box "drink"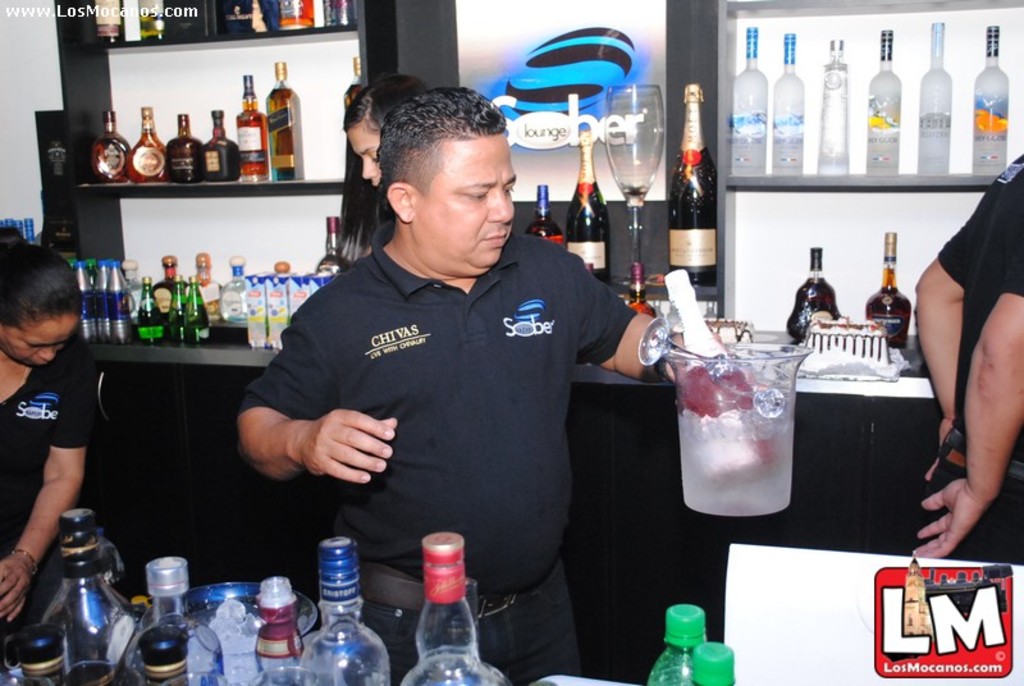
left=564, top=131, right=609, bottom=276
